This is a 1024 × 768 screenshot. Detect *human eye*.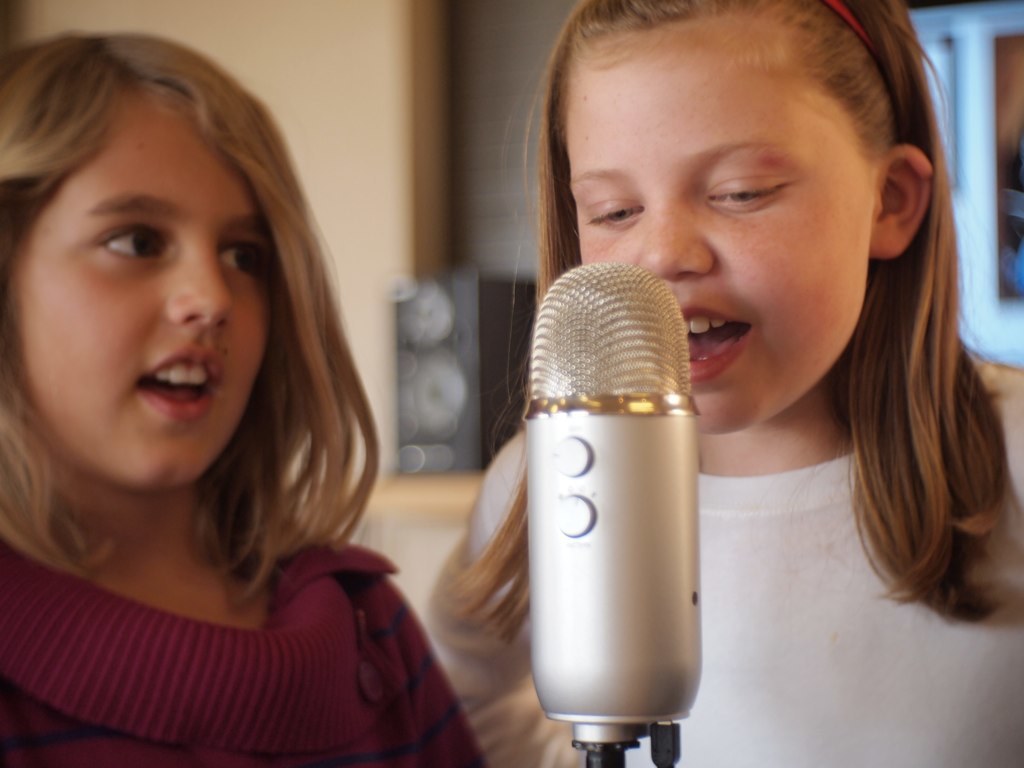
left=576, top=191, right=645, bottom=233.
